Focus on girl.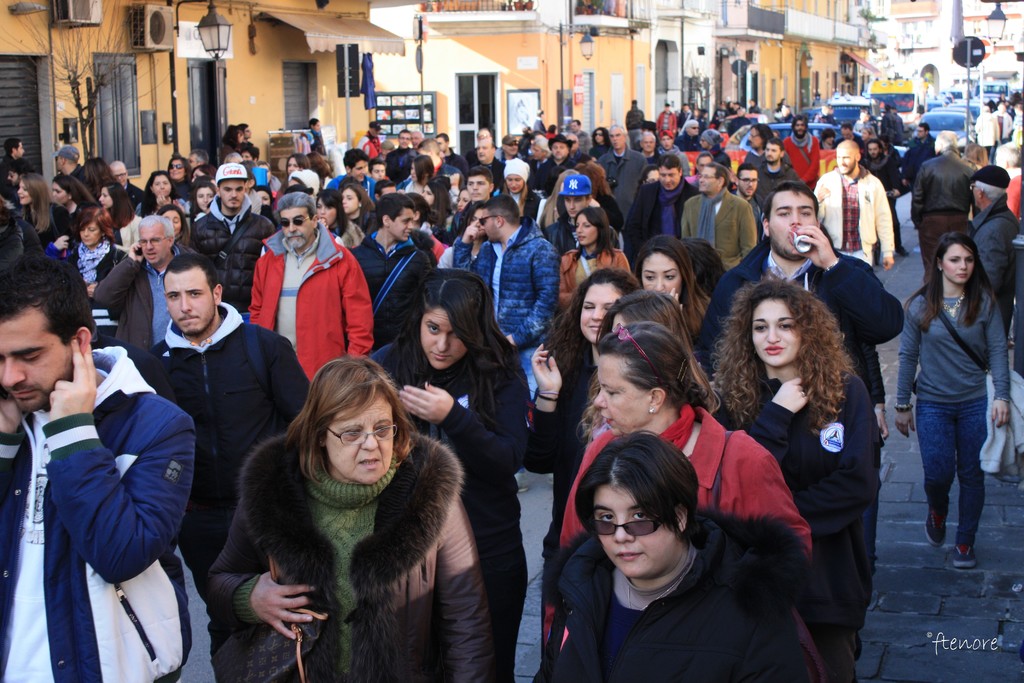
Focused at 709, 273, 879, 589.
